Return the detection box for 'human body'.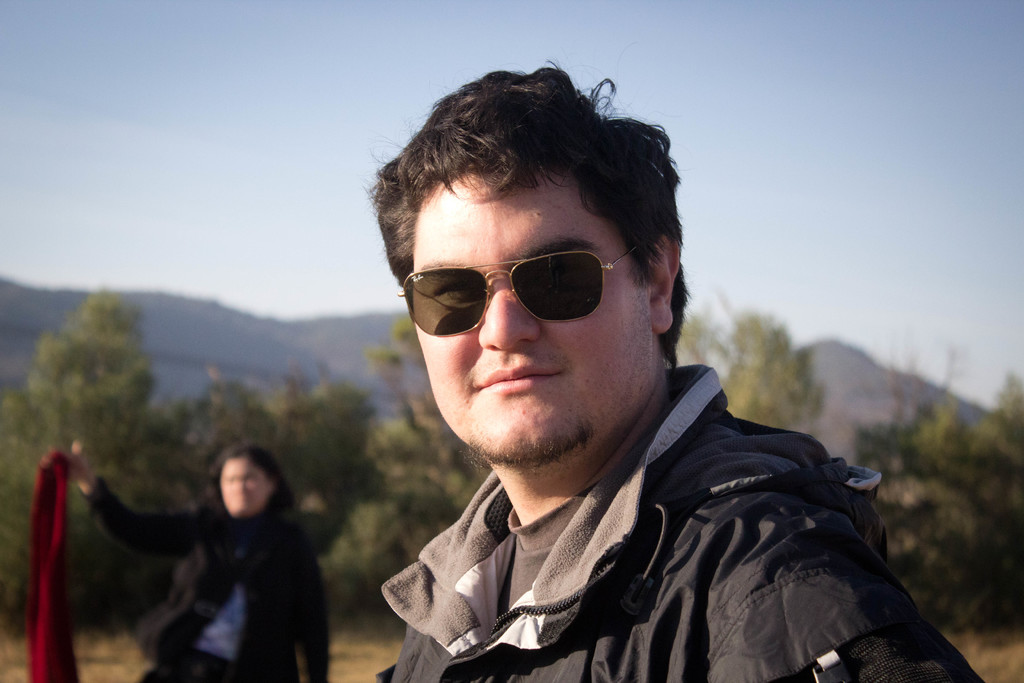
region(88, 433, 349, 680).
